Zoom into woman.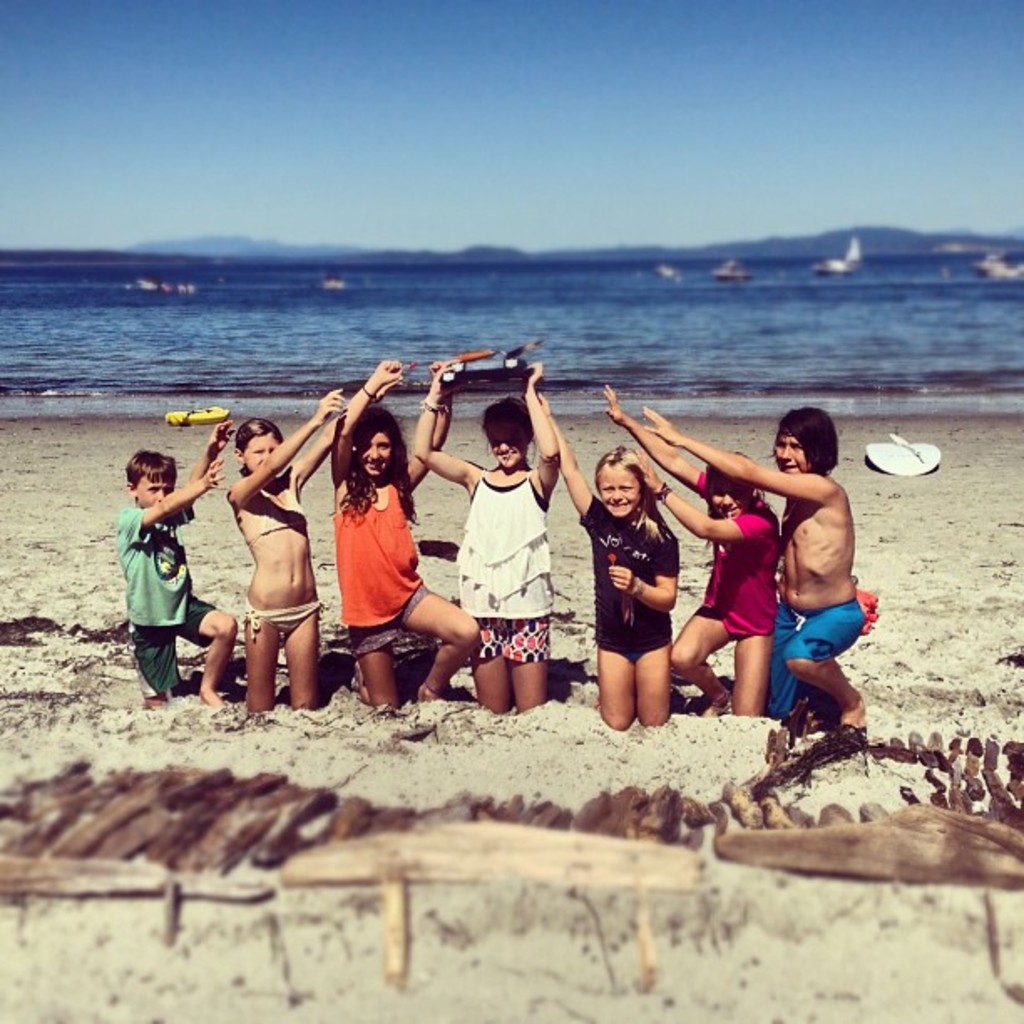
Zoom target: (left=330, top=355, right=477, bottom=711).
